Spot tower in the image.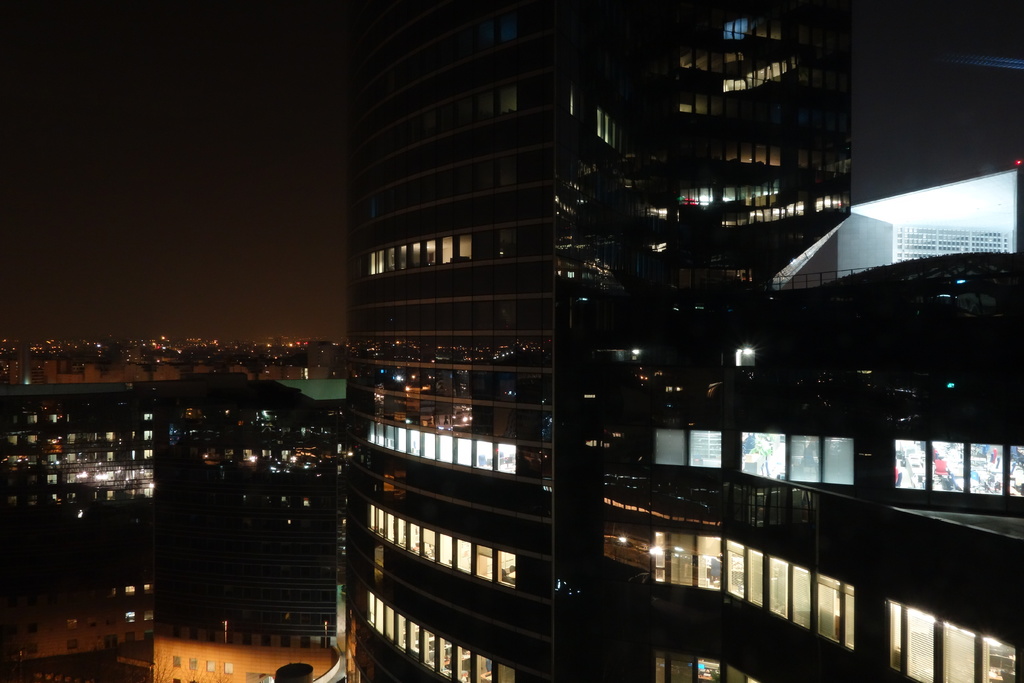
tower found at locate(152, 377, 362, 682).
